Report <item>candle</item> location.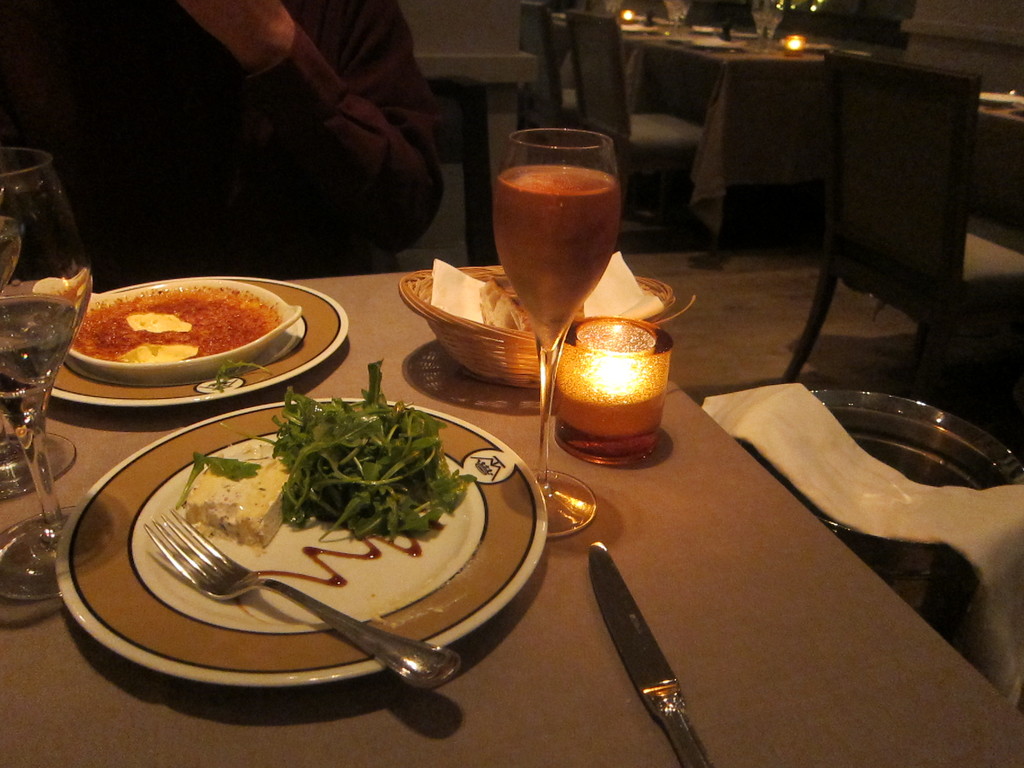
Report: bbox=[559, 319, 680, 465].
